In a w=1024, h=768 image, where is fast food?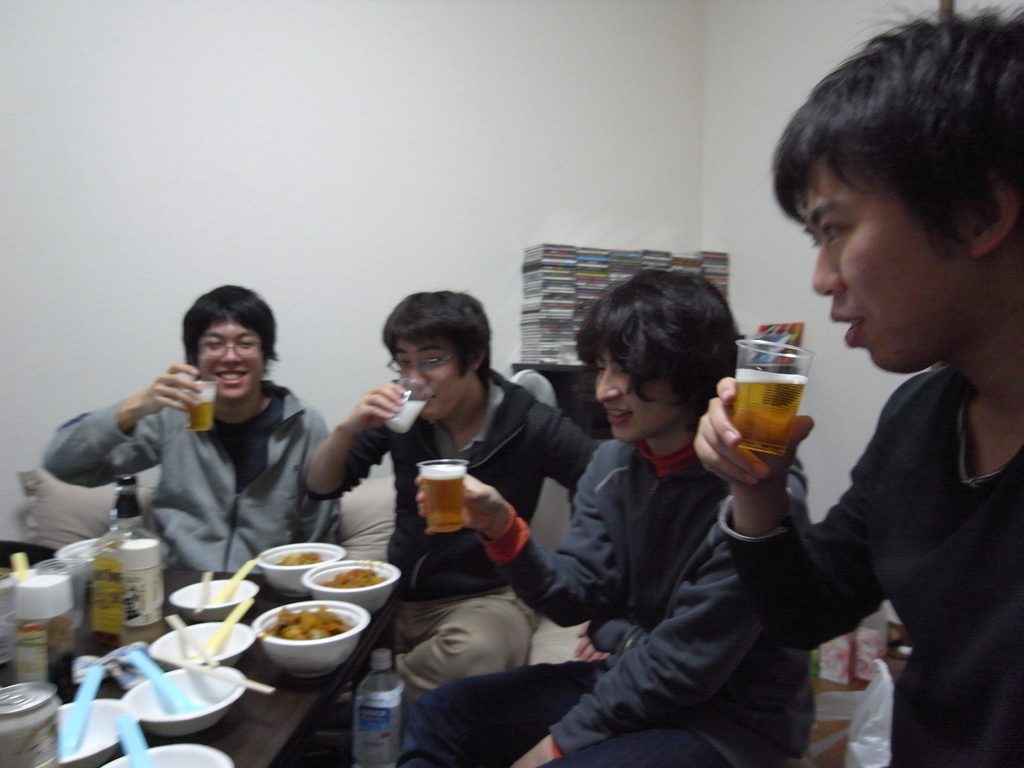
crop(280, 543, 321, 570).
